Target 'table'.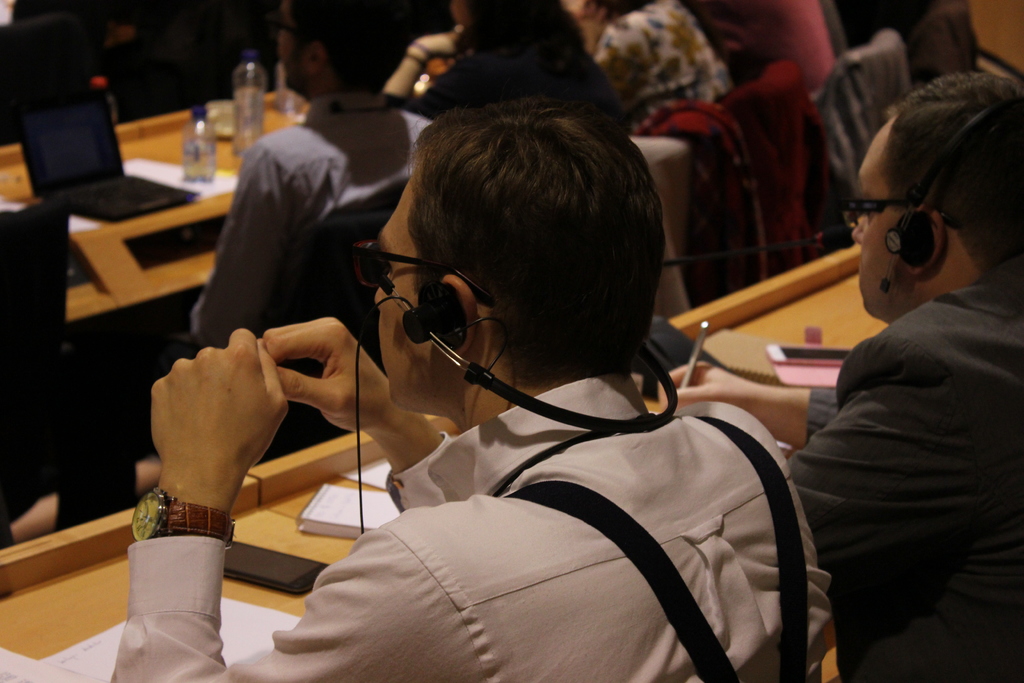
Target region: {"left": 0, "top": 243, "right": 892, "bottom": 664}.
